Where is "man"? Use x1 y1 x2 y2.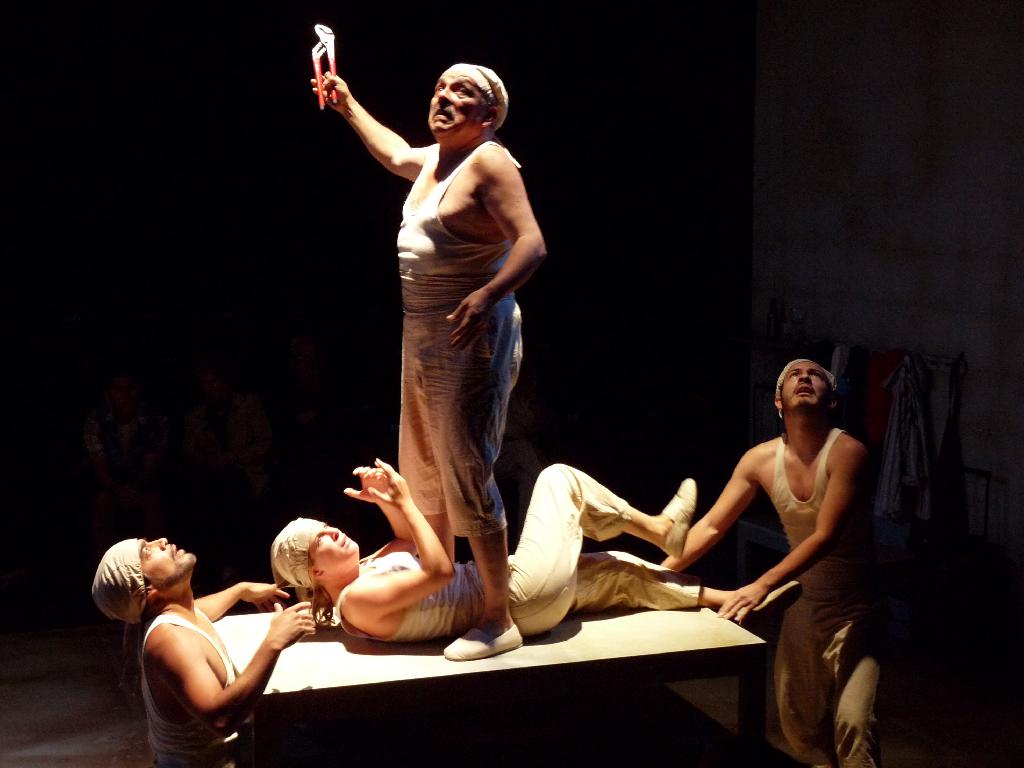
310 63 547 661.
